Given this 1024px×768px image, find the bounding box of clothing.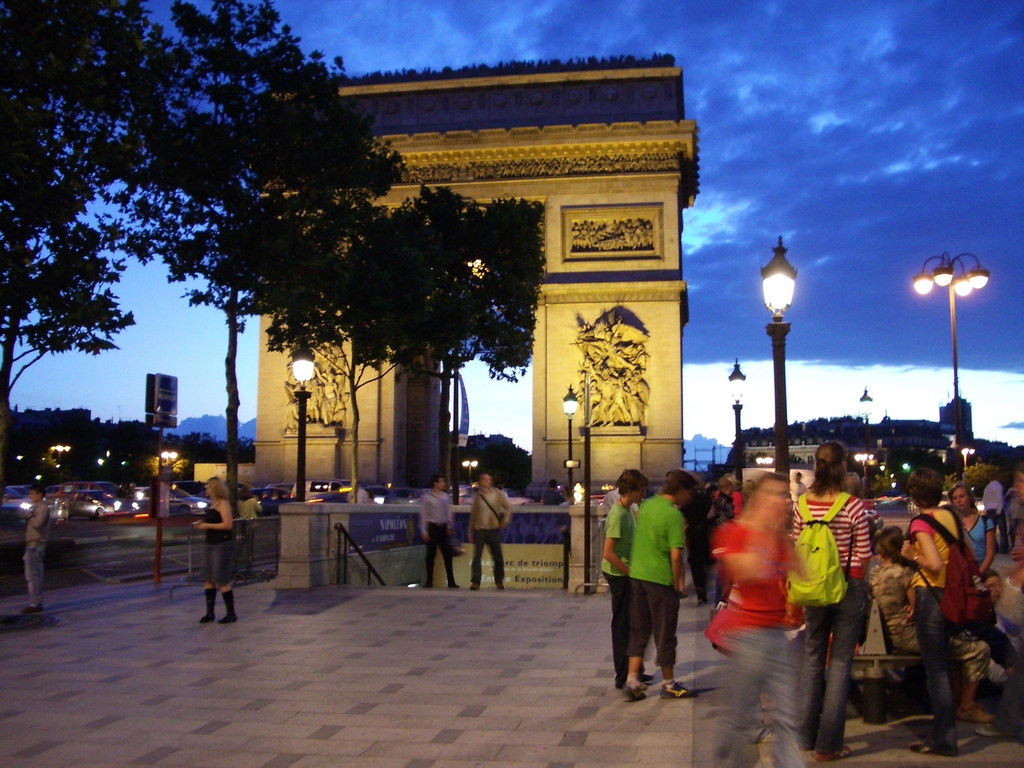
{"left": 956, "top": 495, "right": 984, "bottom": 569}.
